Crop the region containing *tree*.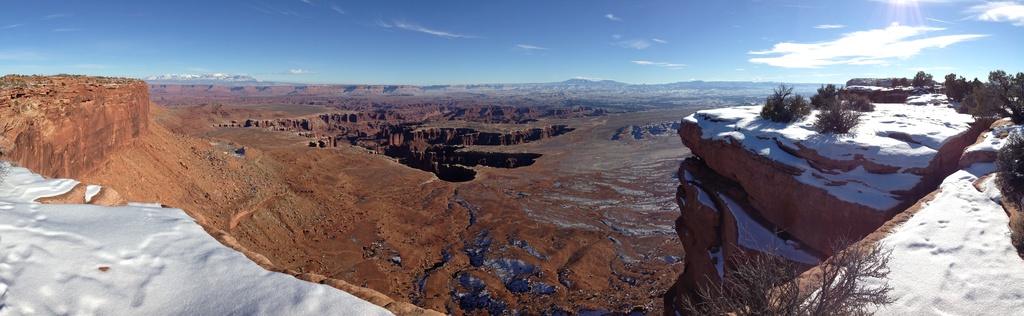
Crop region: 888, 71, 906, 88.
